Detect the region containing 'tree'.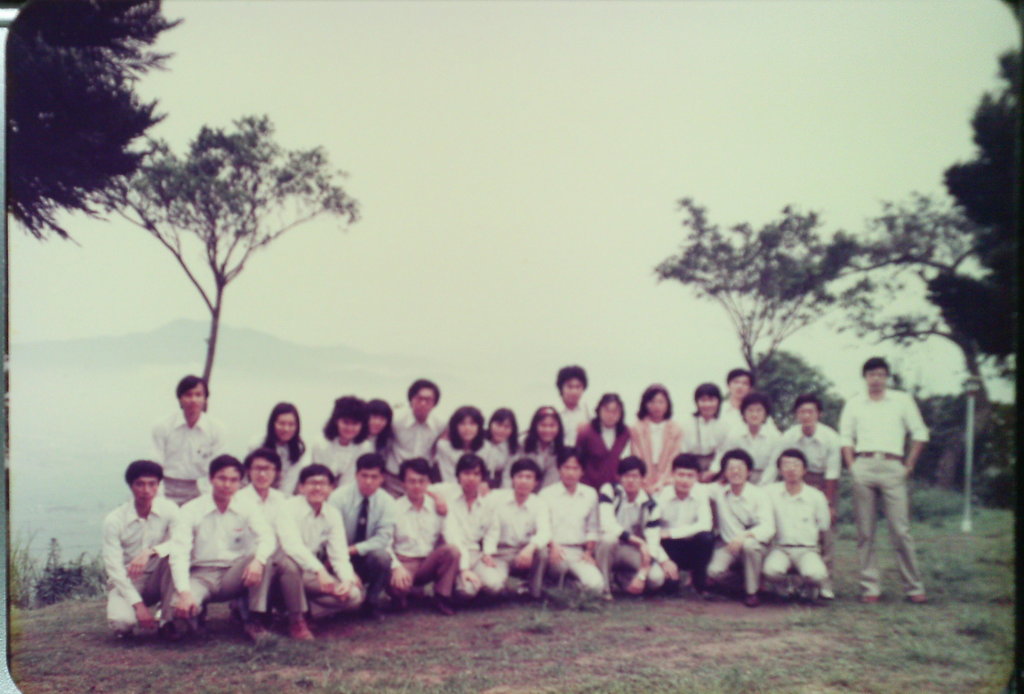
[left=62, top=94, right=360, bottom=431].
